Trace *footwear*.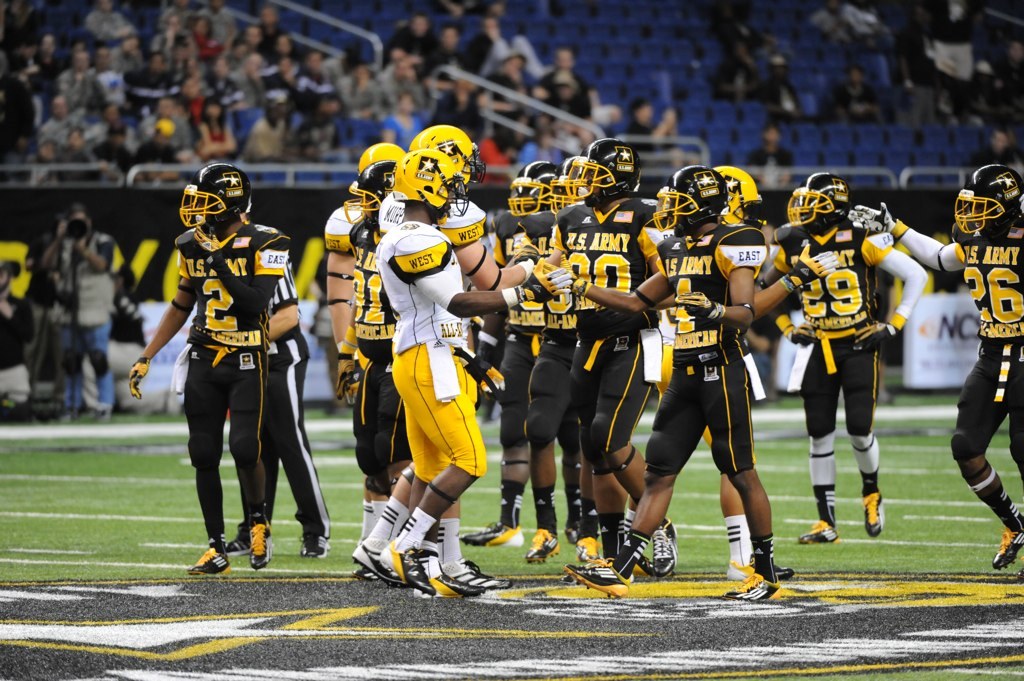
Traced to locate(438, 555, 508, 591).
